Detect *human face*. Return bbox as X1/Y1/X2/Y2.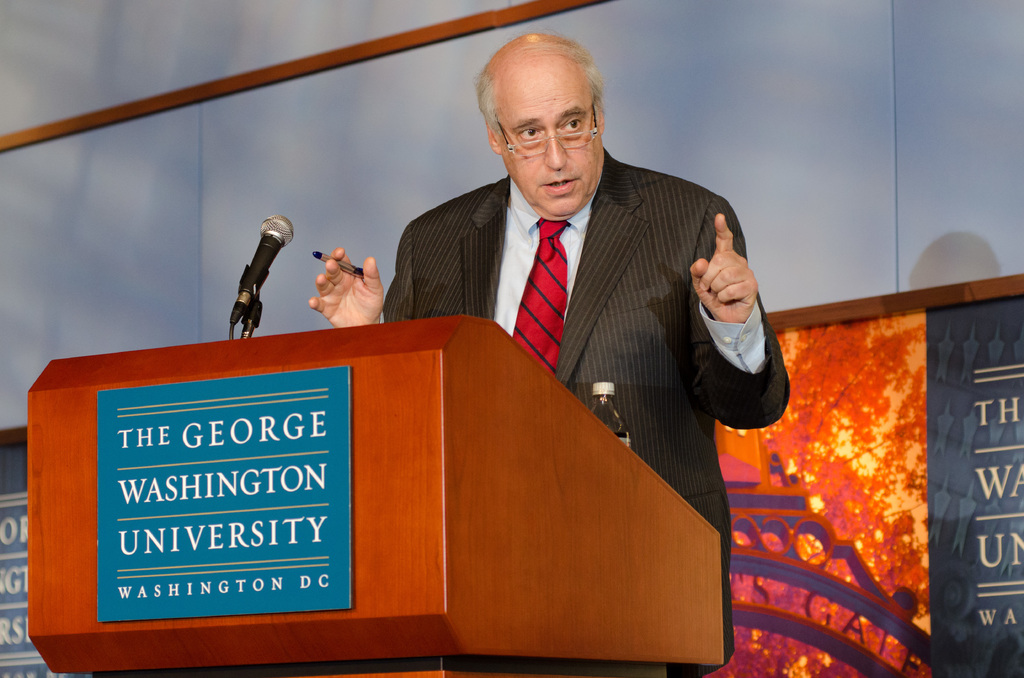
504/60/604/216.
